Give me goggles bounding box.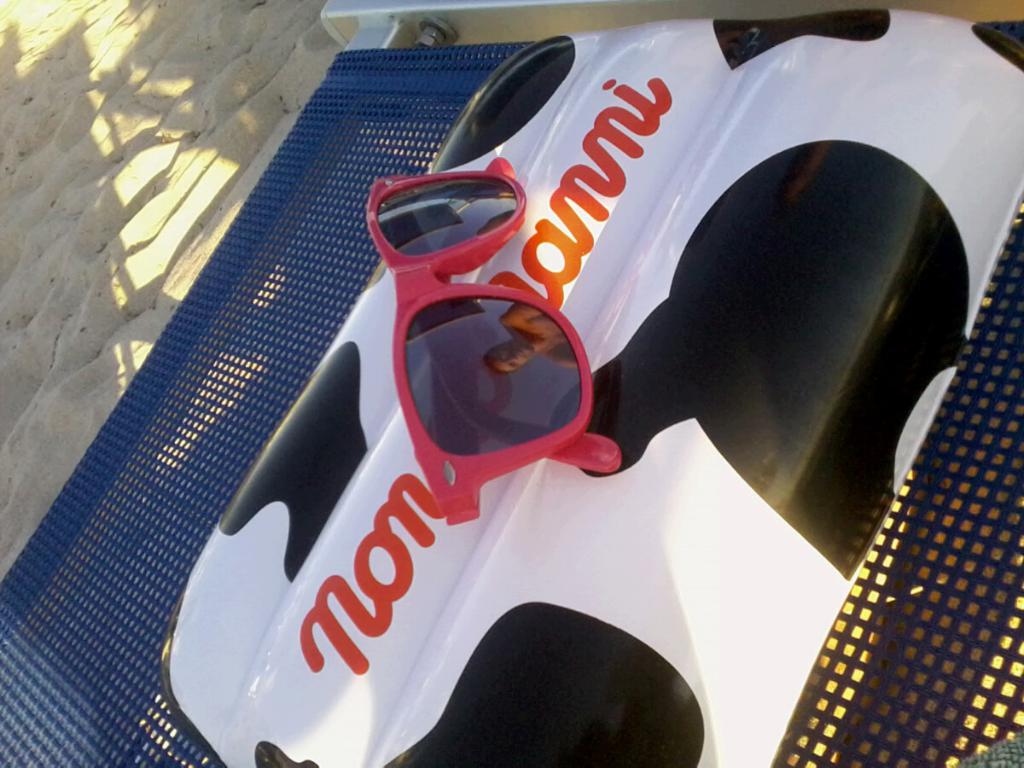
x1=357, y1=141, x2=639, y2=503.
